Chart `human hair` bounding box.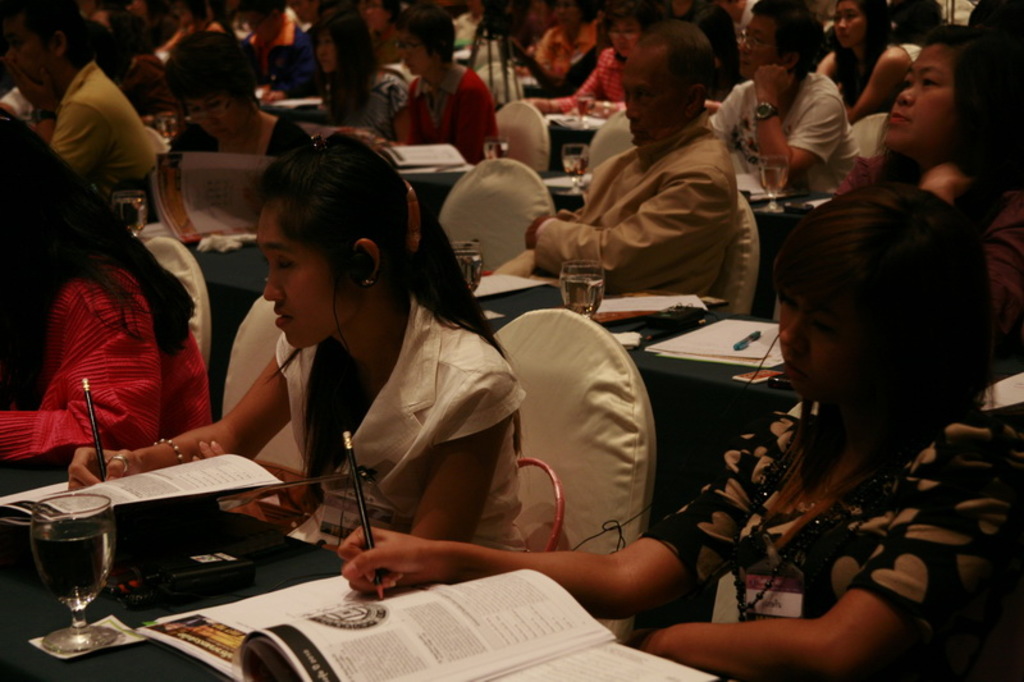
Charted: {"left": 890, "top": 0, "right": 943, "bottom": 44}.
